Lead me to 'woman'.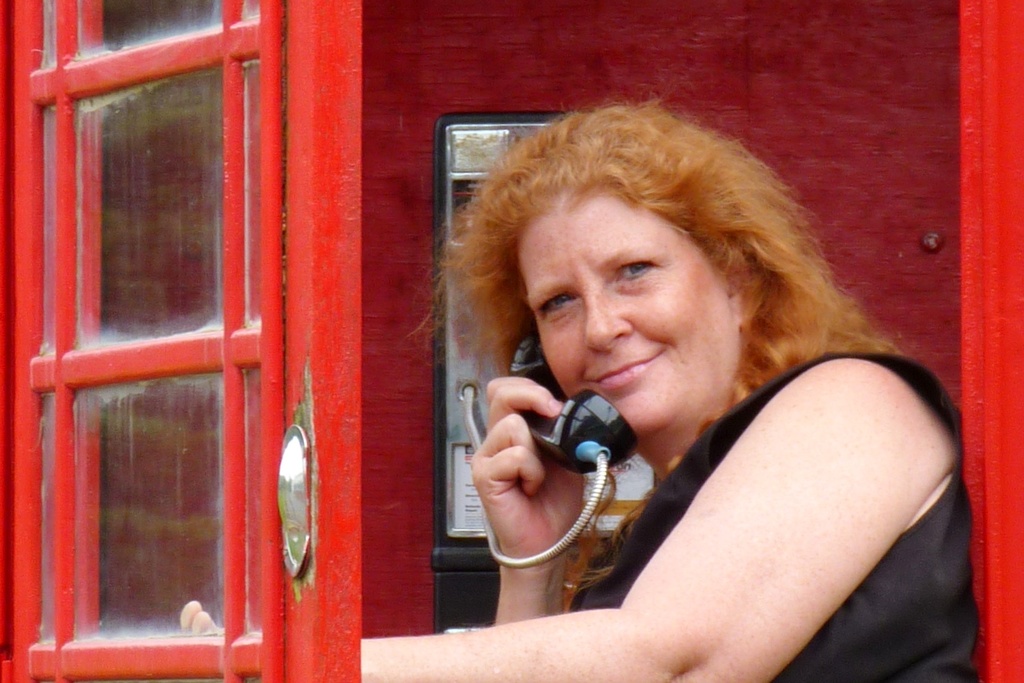
Lead to 358, 98, 980, 682.
